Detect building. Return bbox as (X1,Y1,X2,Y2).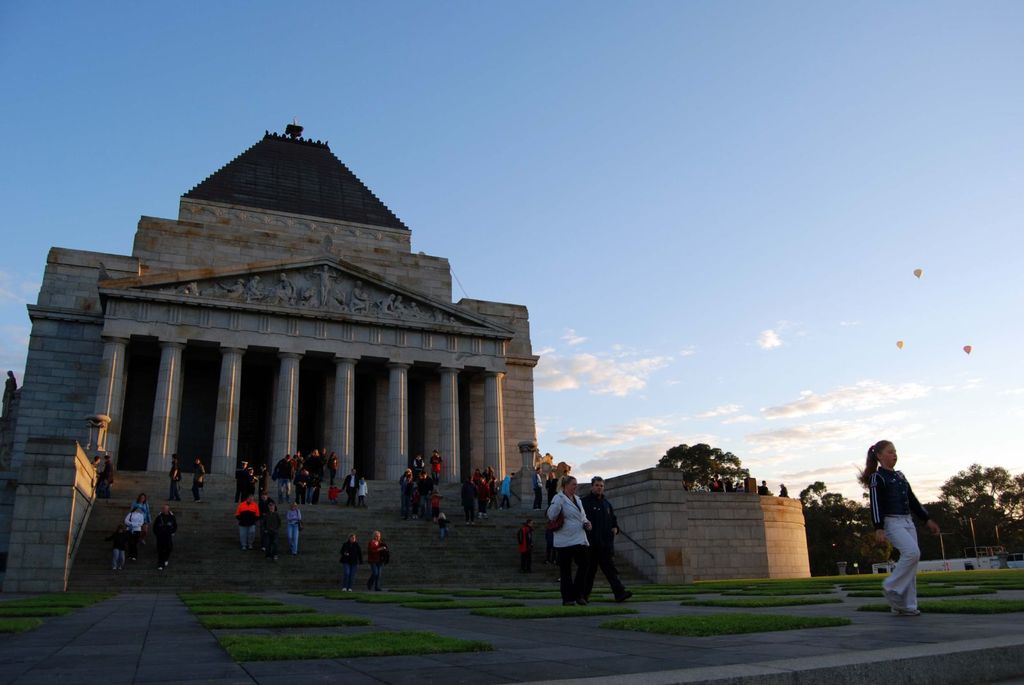
(3,123,562,597).
